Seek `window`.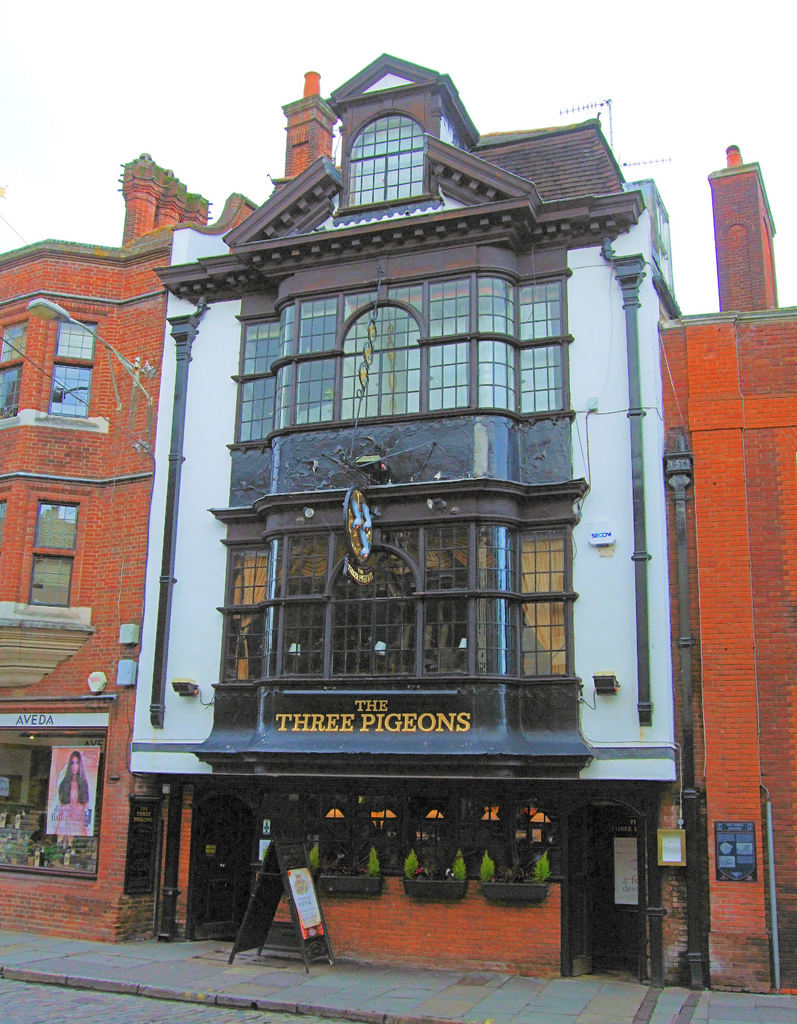
x1=707 y1=811 x2=765 y2=890.
